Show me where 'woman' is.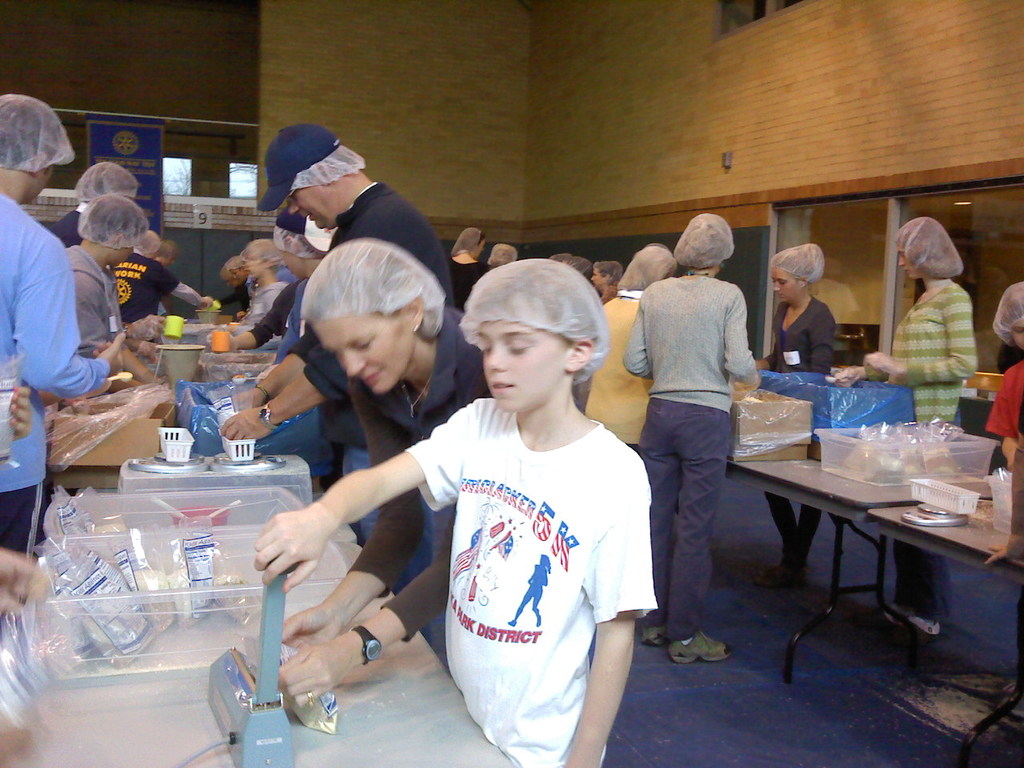
'woman' is at rect(754, 250, 838, 600).
